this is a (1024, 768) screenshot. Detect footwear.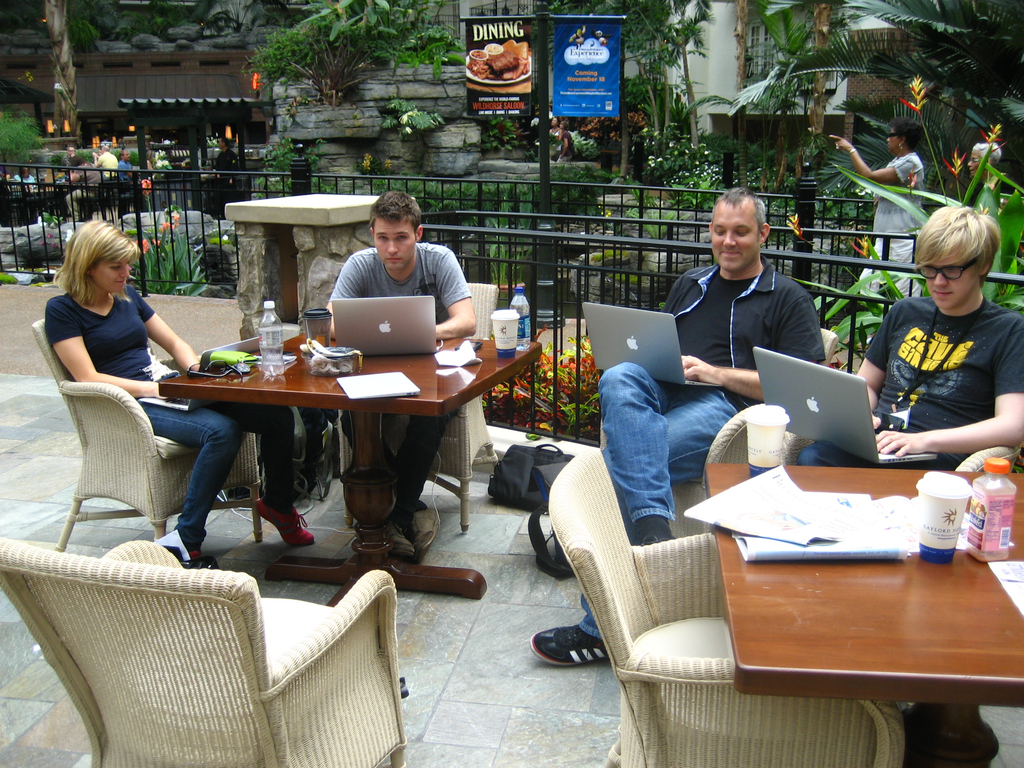
bbox(405, 503, 439, 563).
